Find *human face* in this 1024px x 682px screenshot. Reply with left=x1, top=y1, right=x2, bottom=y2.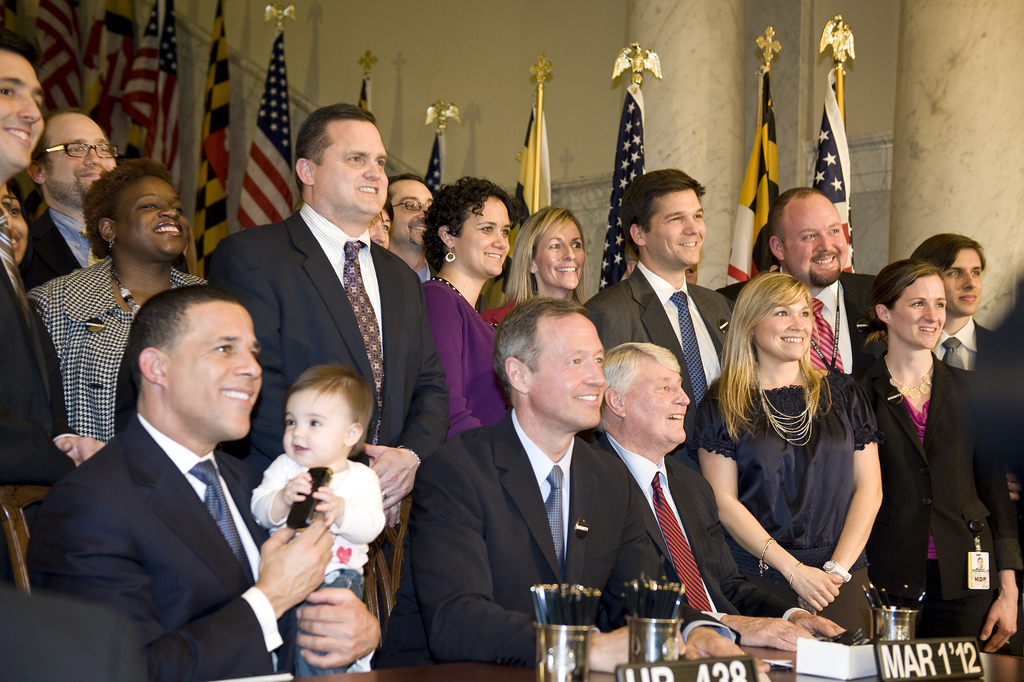
left=624, top=358, right=692, bottom=445.
